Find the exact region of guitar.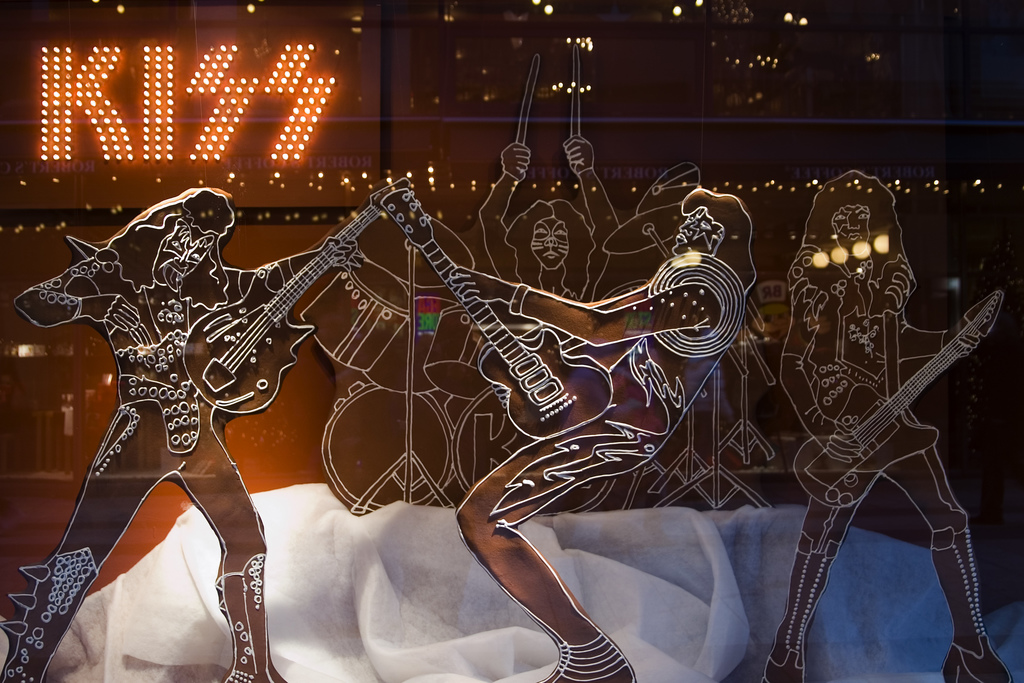
Exact region: rect(383, 192, 619, 439).
